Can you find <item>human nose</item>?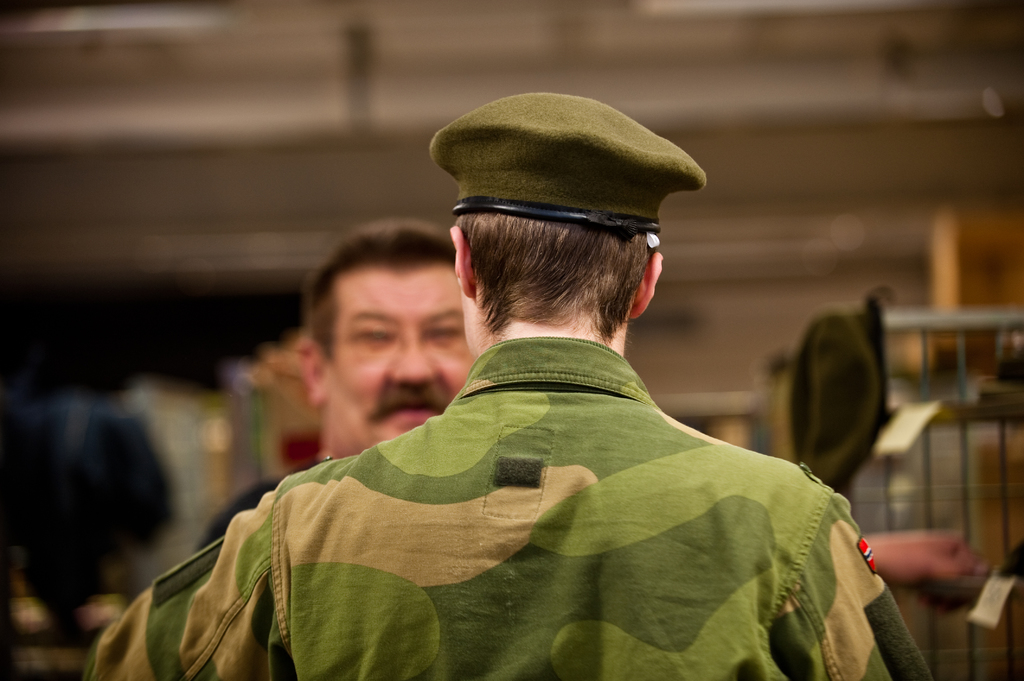
Yes, bounding box: [x1=390, y1=331, x2=437, y2=386].
